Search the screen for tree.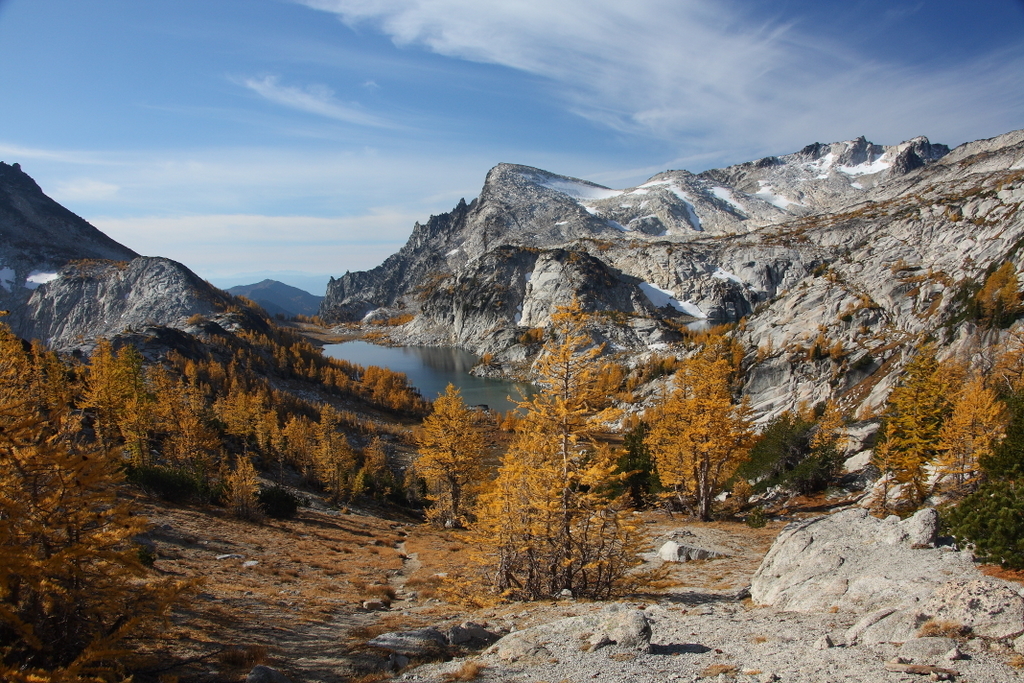
Found at (397, 362, 551, 551).
